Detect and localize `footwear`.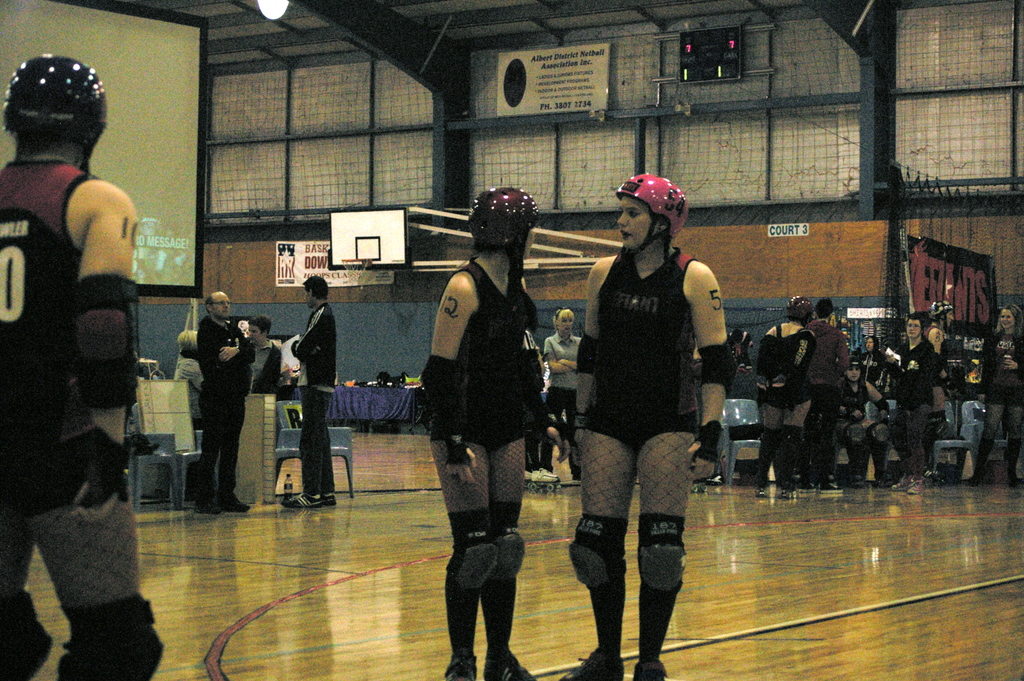
Localized at 1005 439 1022 488.
